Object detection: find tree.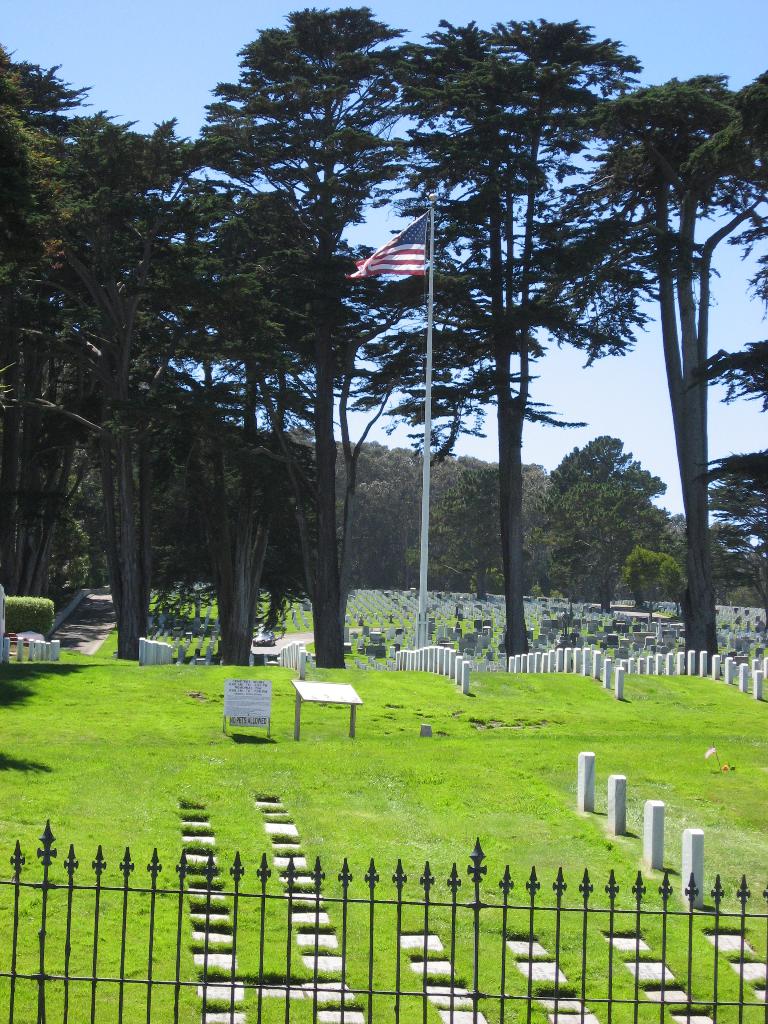
select_region(0, 36, 82, 603).
